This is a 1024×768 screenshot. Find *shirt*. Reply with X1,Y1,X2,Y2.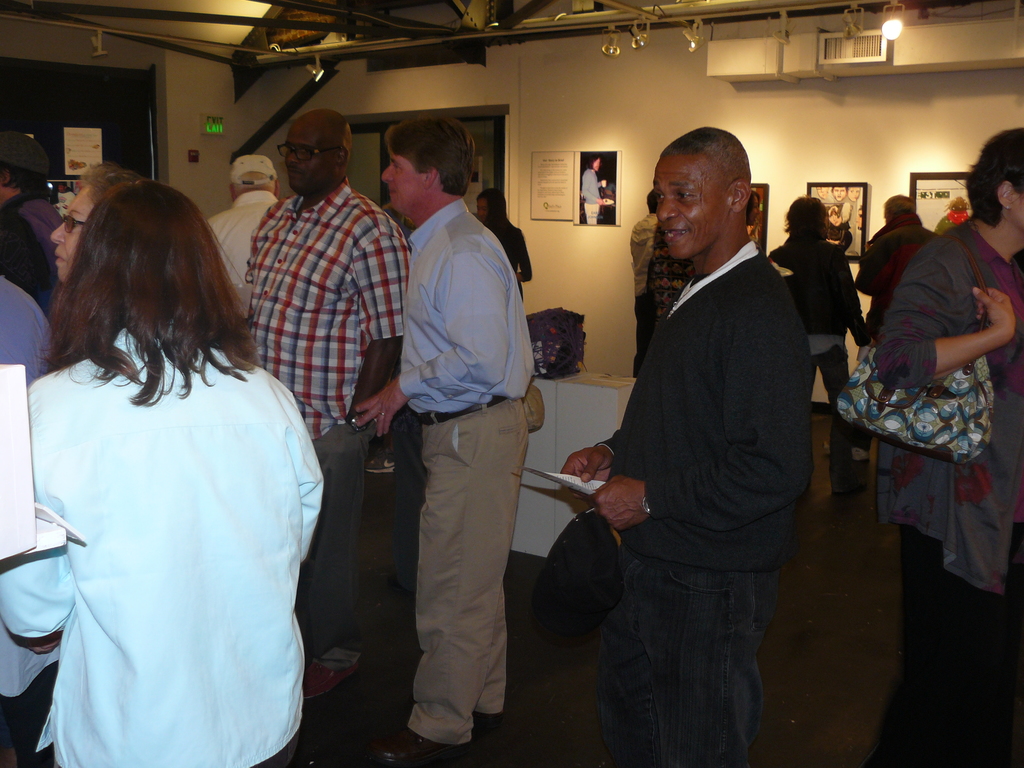
396,197,536,415.
